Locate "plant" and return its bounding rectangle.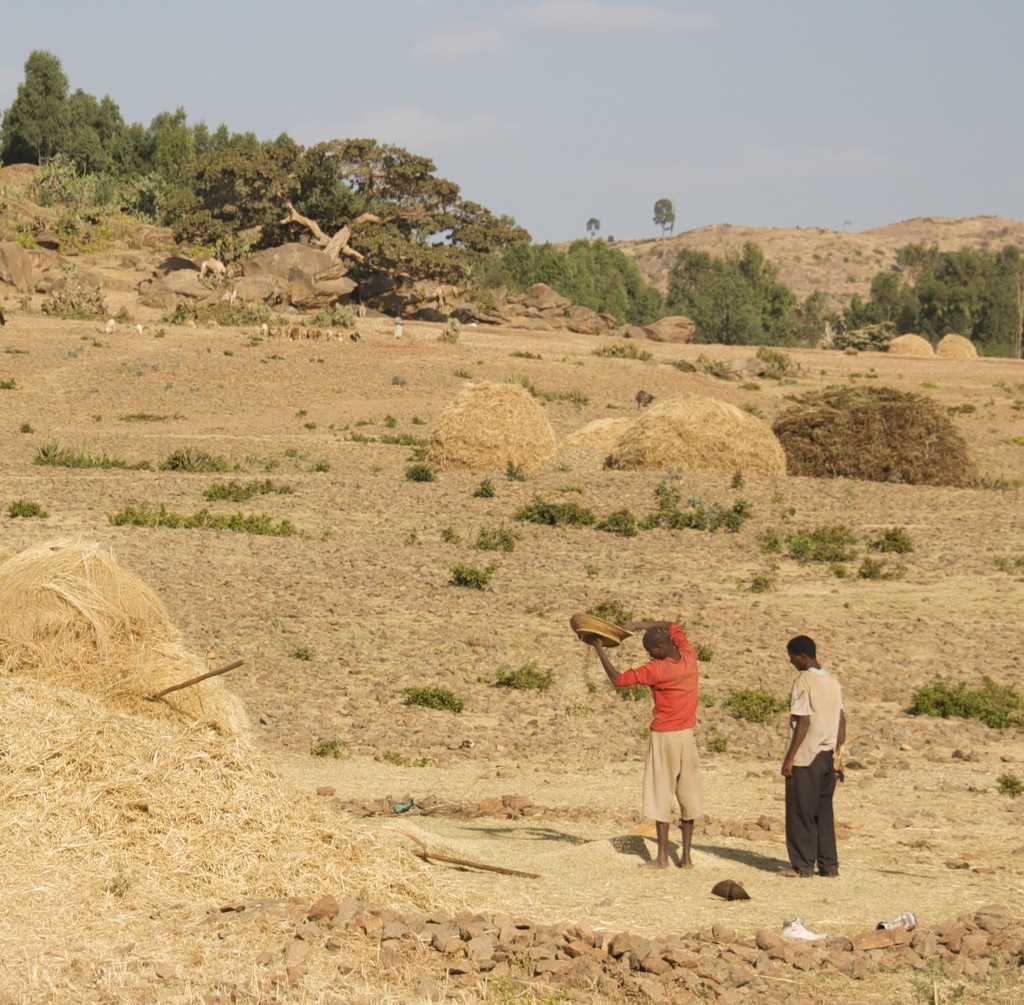
[x1=437, y1=313, x2=463, y2=340].
